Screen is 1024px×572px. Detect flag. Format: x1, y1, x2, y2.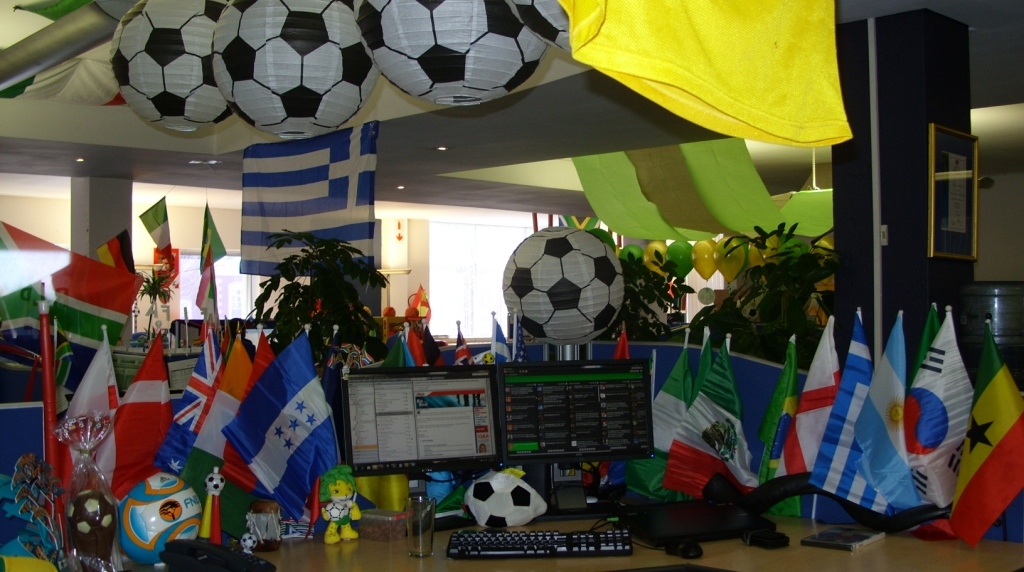
632, 347, 684, 488.
